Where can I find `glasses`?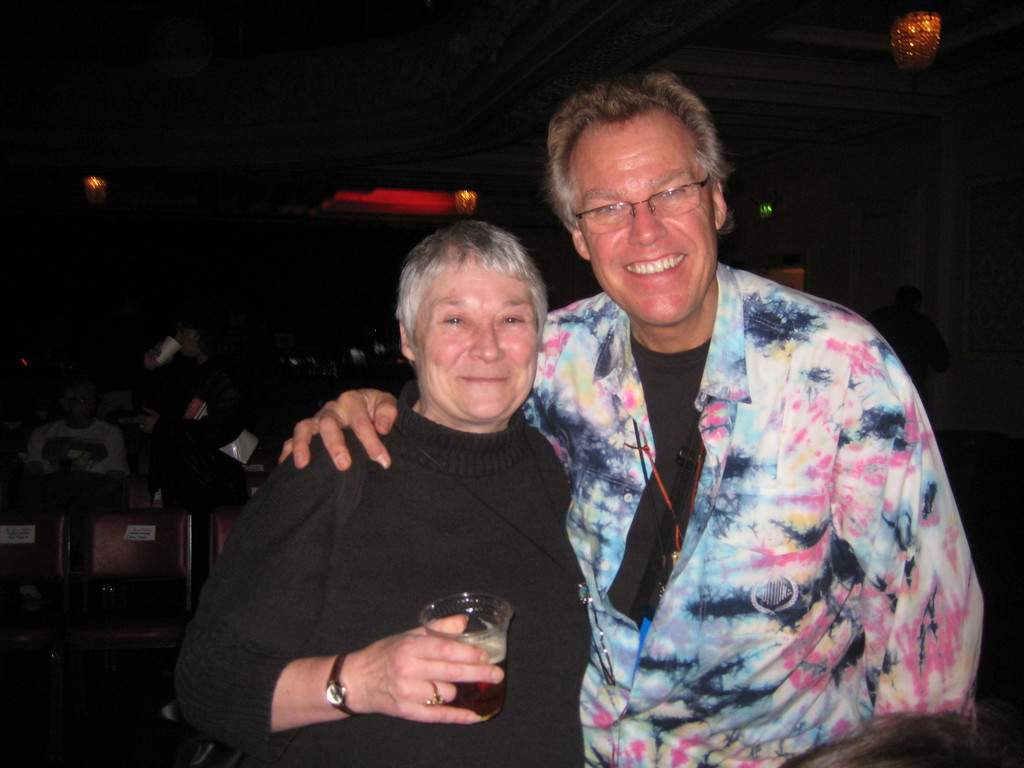
You can find it at (571,175,712,238).
